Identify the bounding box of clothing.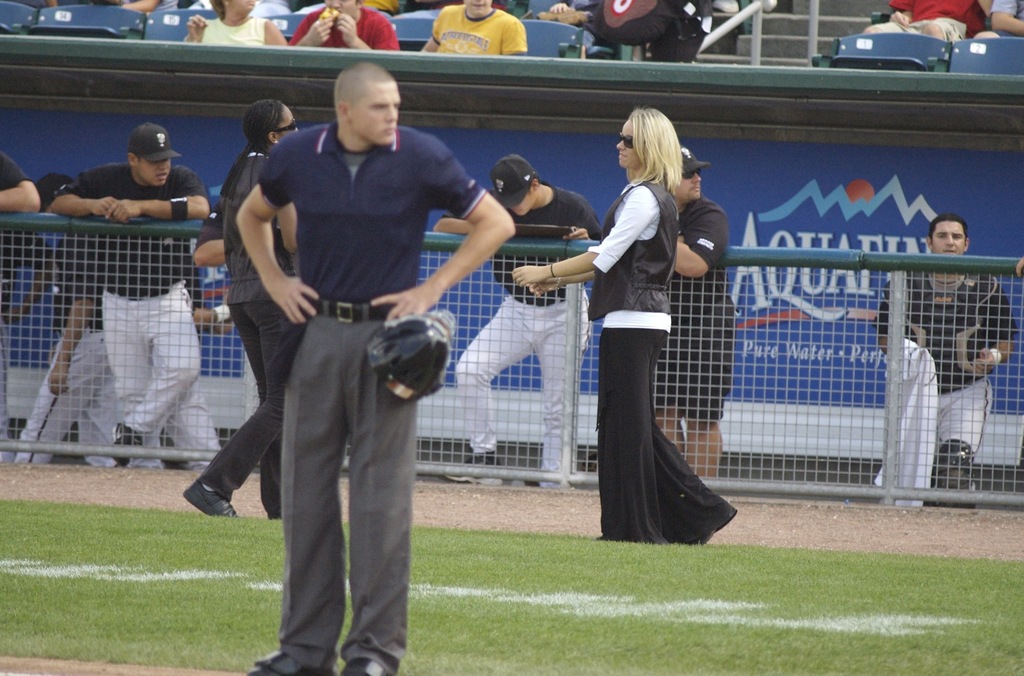
<box>663,192,756,426</box>.
